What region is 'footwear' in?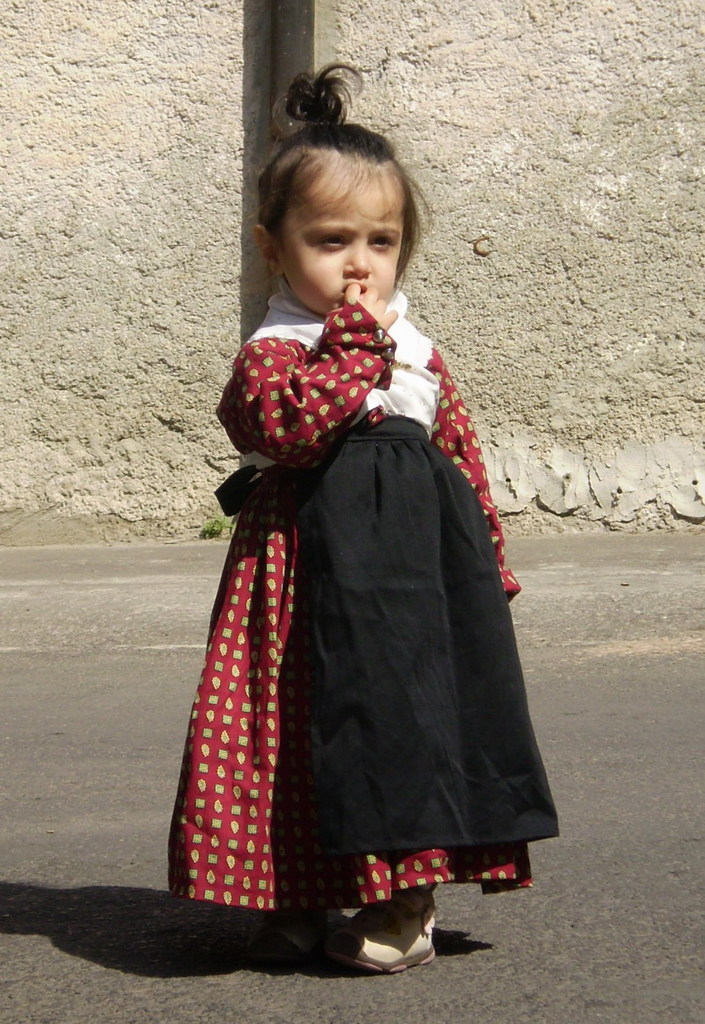
pyautogui.locateOnScreen(244, 907, 344, 962).
